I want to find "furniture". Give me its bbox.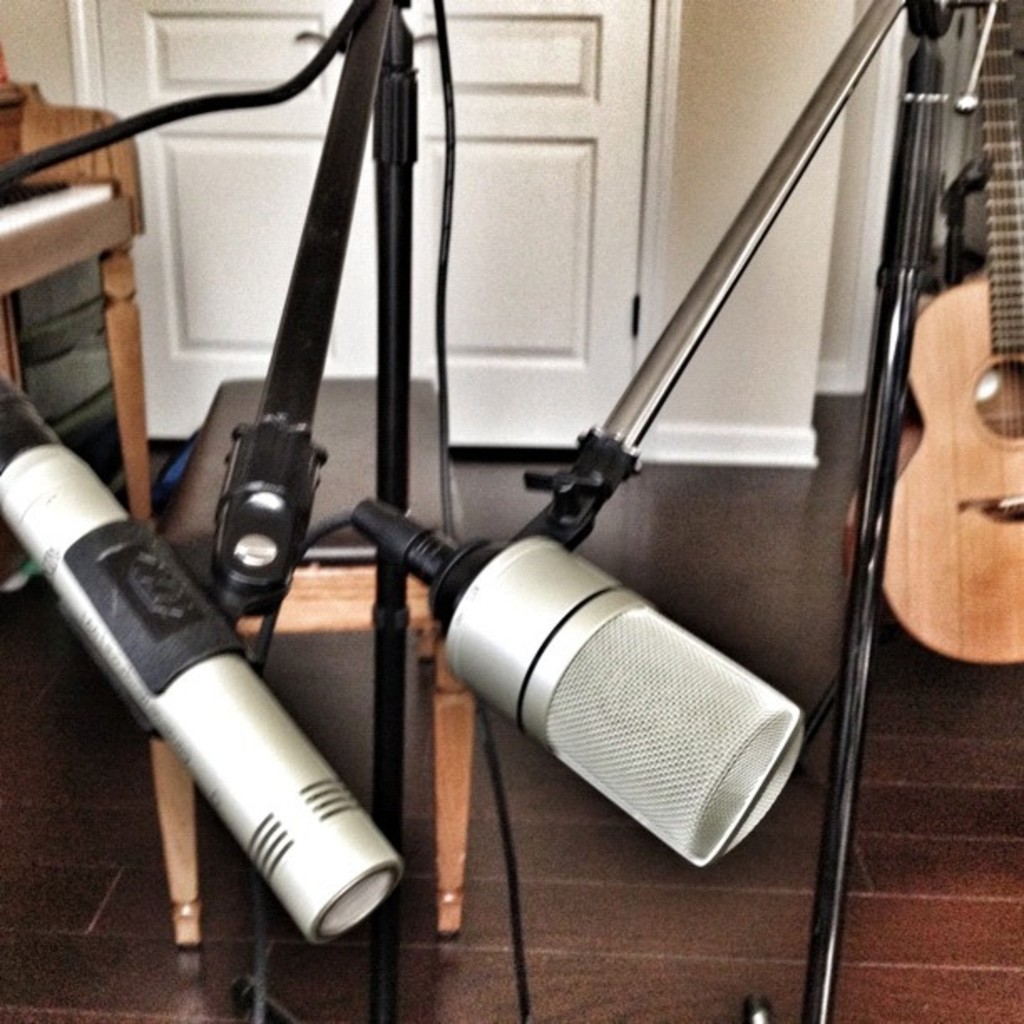
region(0, 75, 151, 535).
